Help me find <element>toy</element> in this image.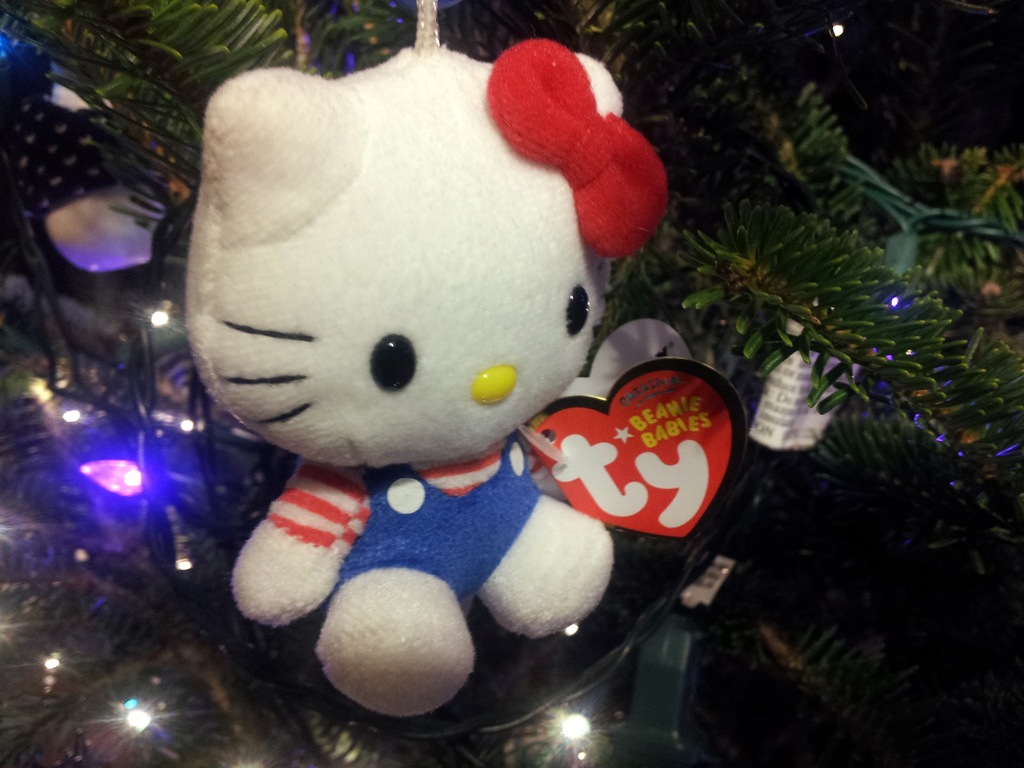
Found it: 187:0:748:717.
